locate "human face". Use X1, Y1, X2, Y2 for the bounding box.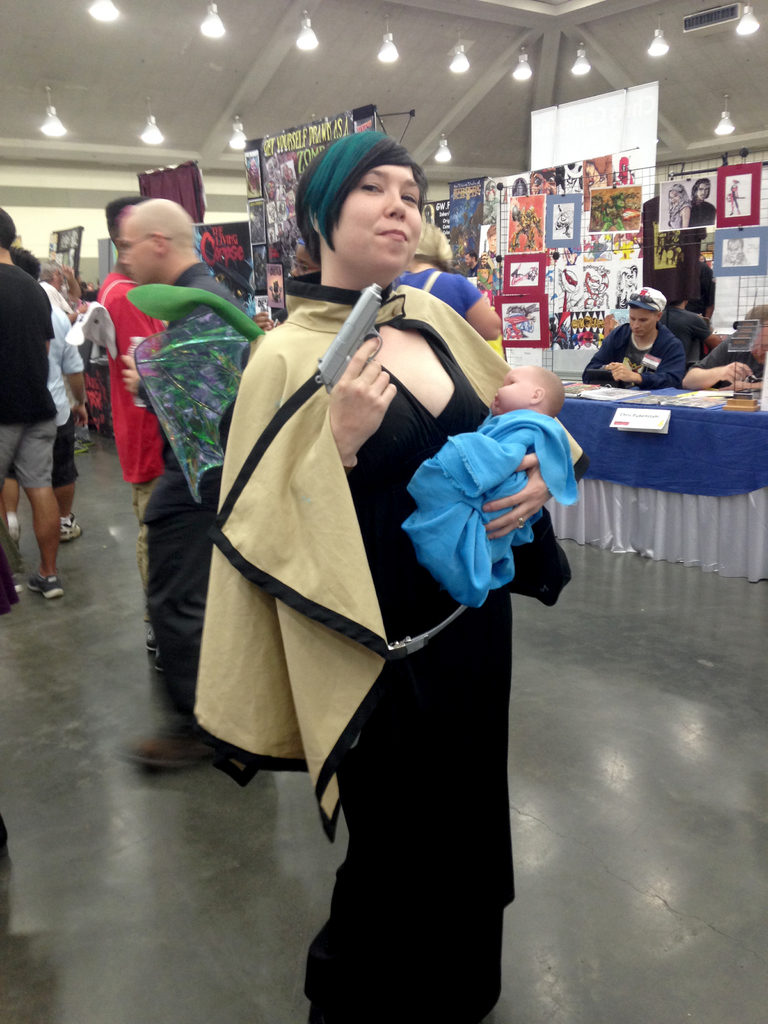
493, 364, 532, 416.
